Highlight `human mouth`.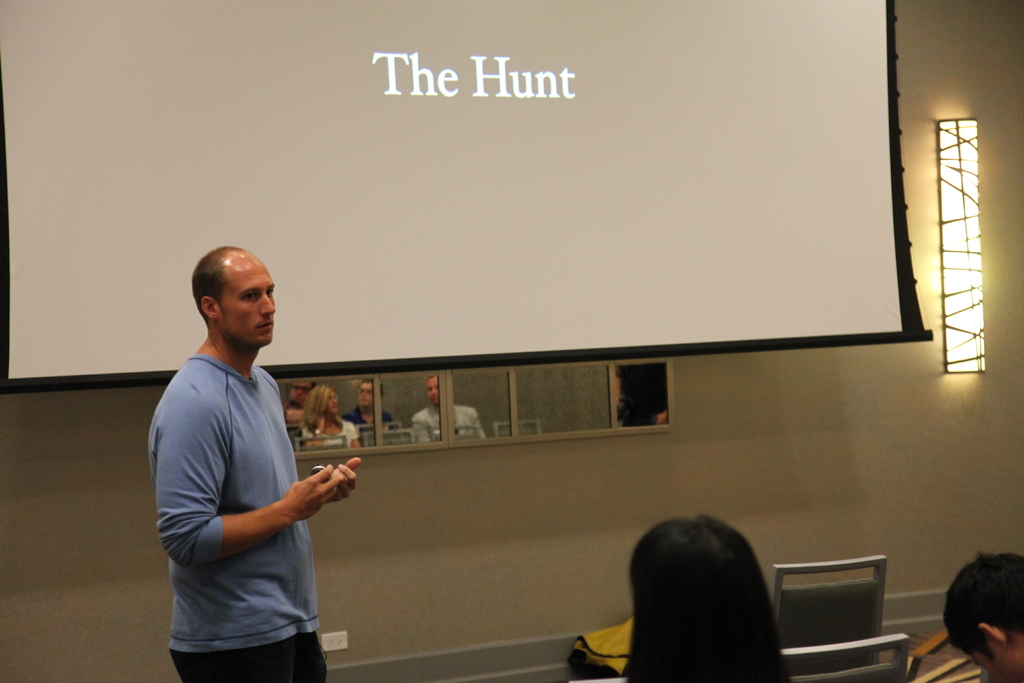
Highlighted region: bbox=[255, 325, 271, 327].
